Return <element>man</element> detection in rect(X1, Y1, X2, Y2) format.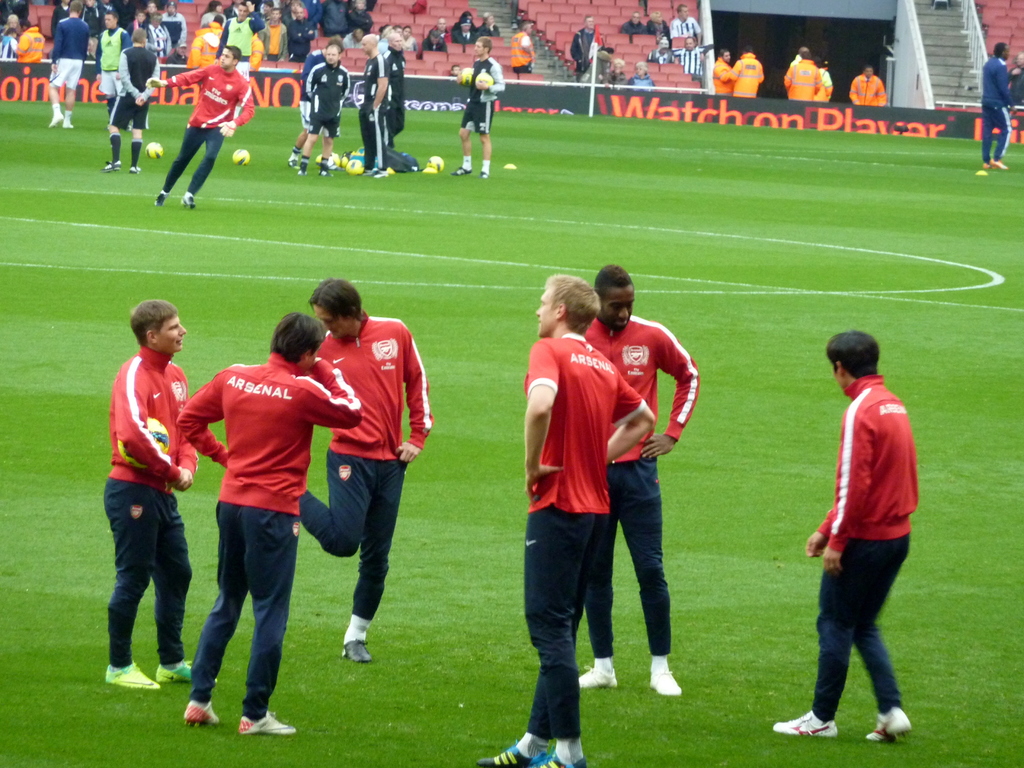
rect(50, 0, 70, 36).
